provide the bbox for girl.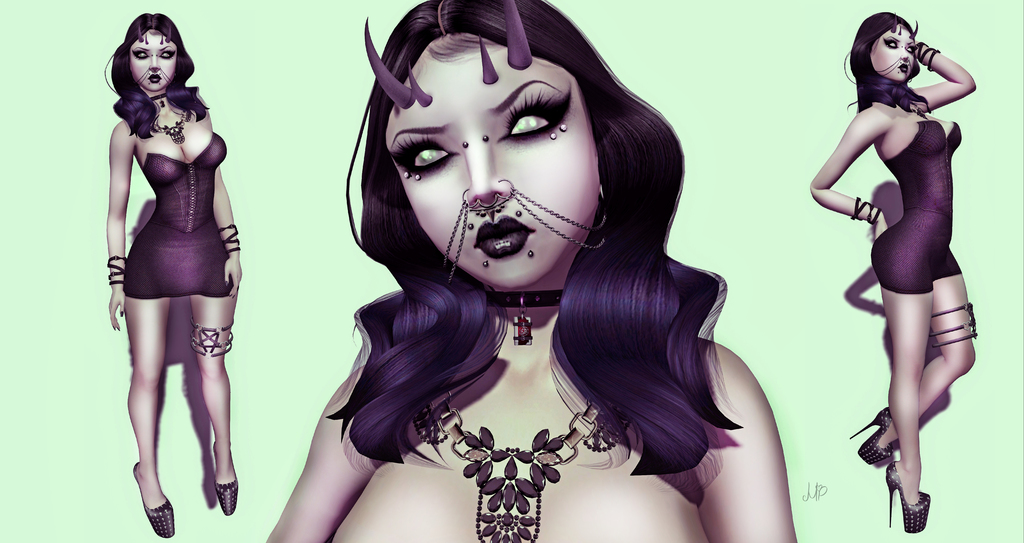
x1=106 y1=14 x2=244 y2=539.
